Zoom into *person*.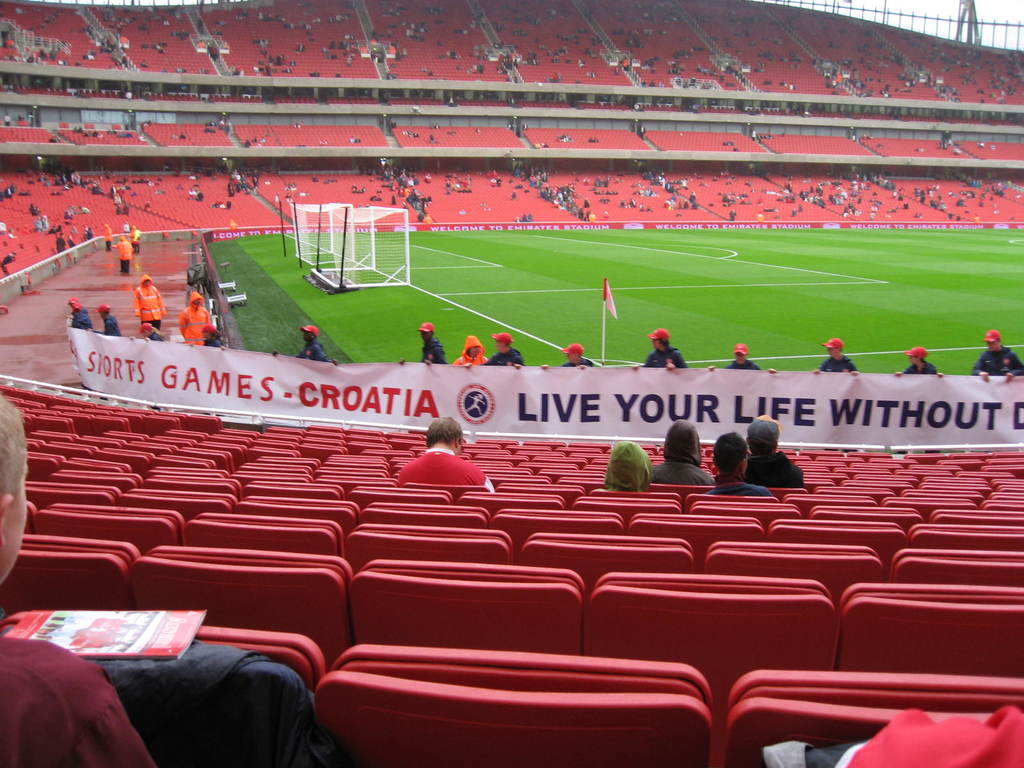
Zoom target: bbox=[893, 346, 944, 377].
